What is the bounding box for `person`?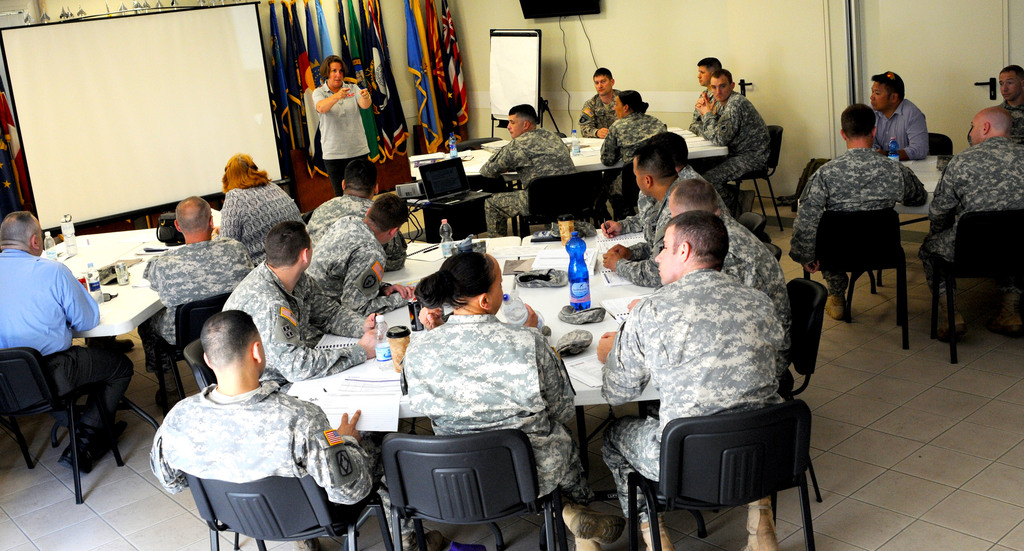
<box>223,220,383,387</box>.
